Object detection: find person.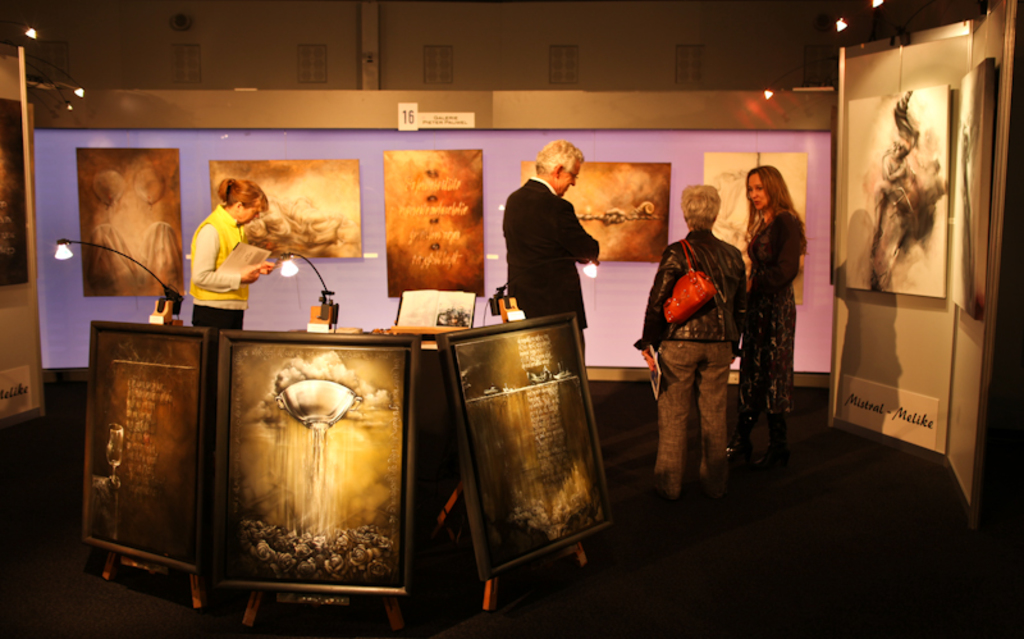
625:183:753:506.
